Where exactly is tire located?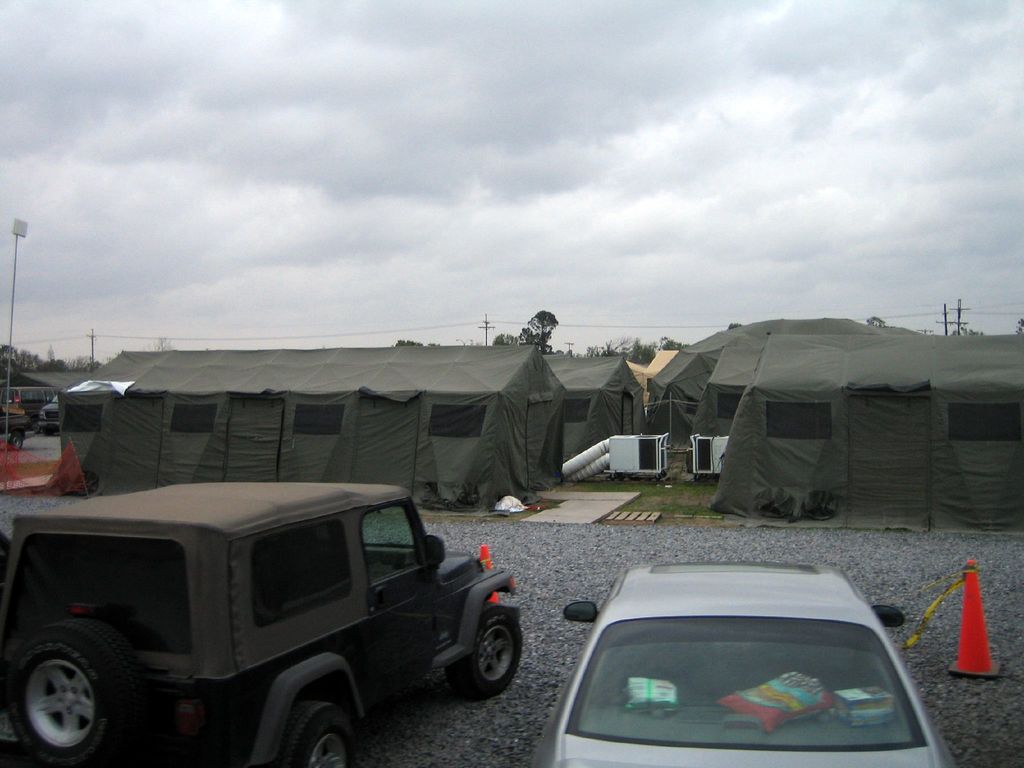
Its bounding box is x1=11 y1=433 x2=24 y2=449.
